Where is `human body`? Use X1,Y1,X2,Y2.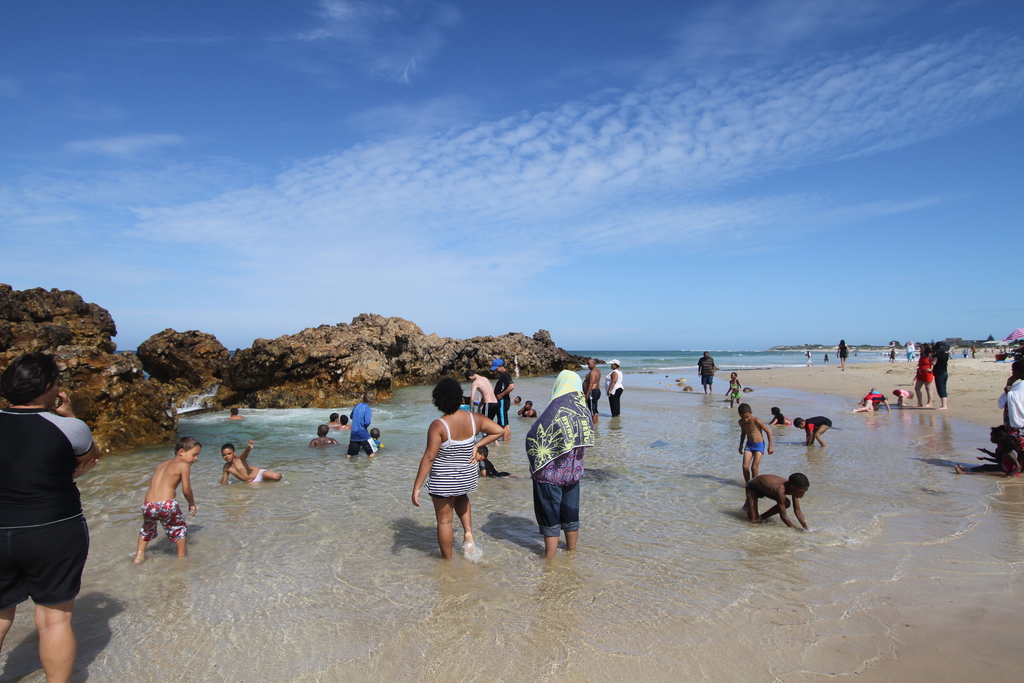
215,438,289,501.
